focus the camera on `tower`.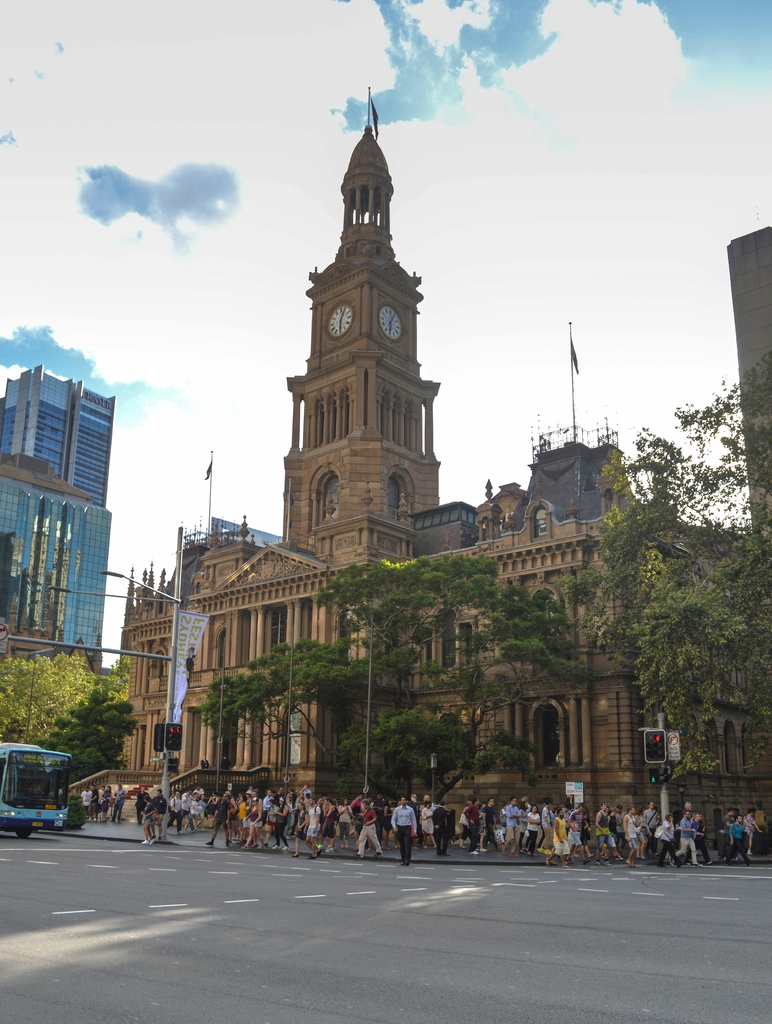
Focus region: locate(0, 378, 104, 668).
